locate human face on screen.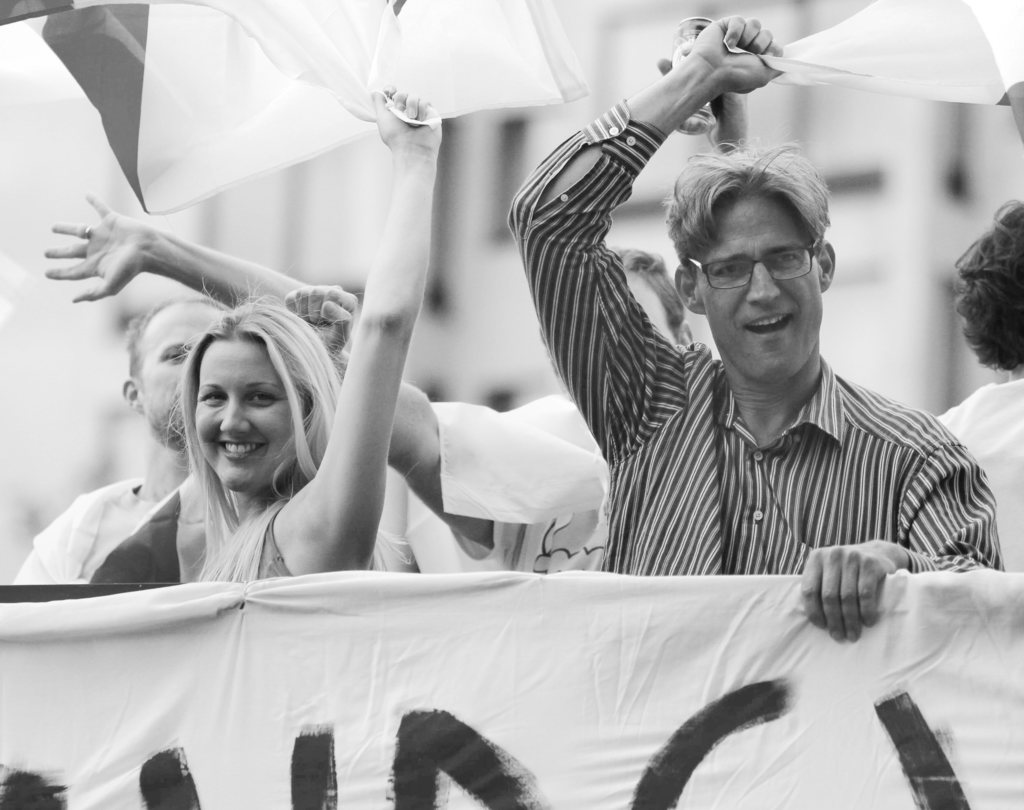
On screen at <box>129,295,235,437</box>.
